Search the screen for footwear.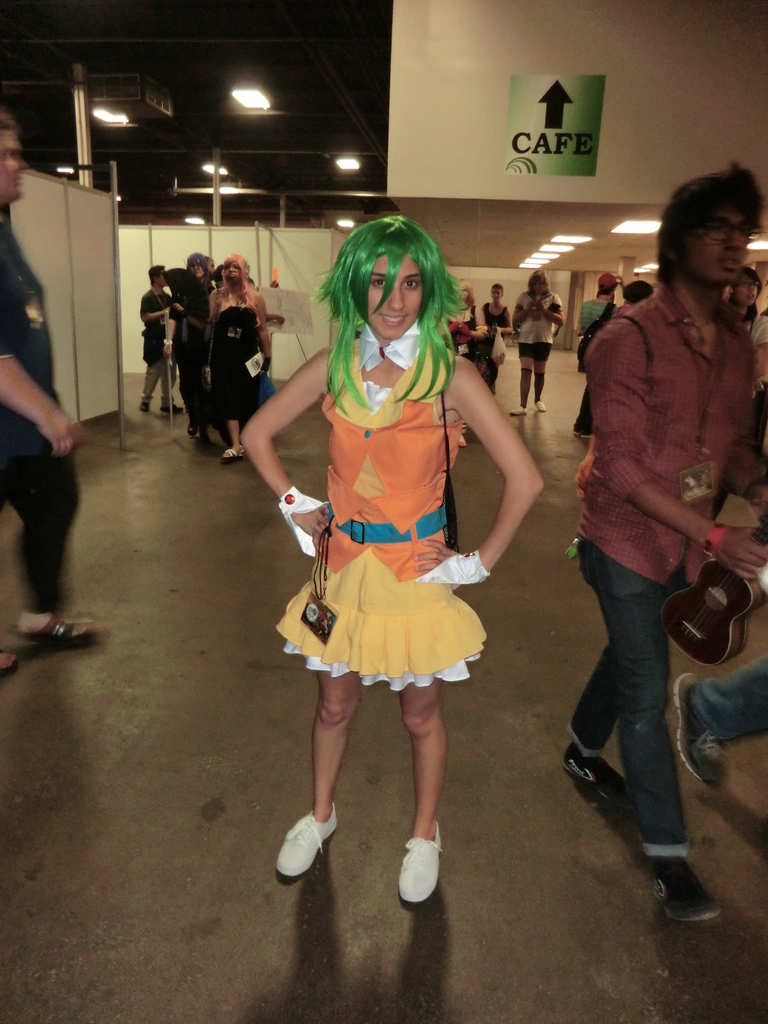
Found at box=[533, 397, 547, 412].
